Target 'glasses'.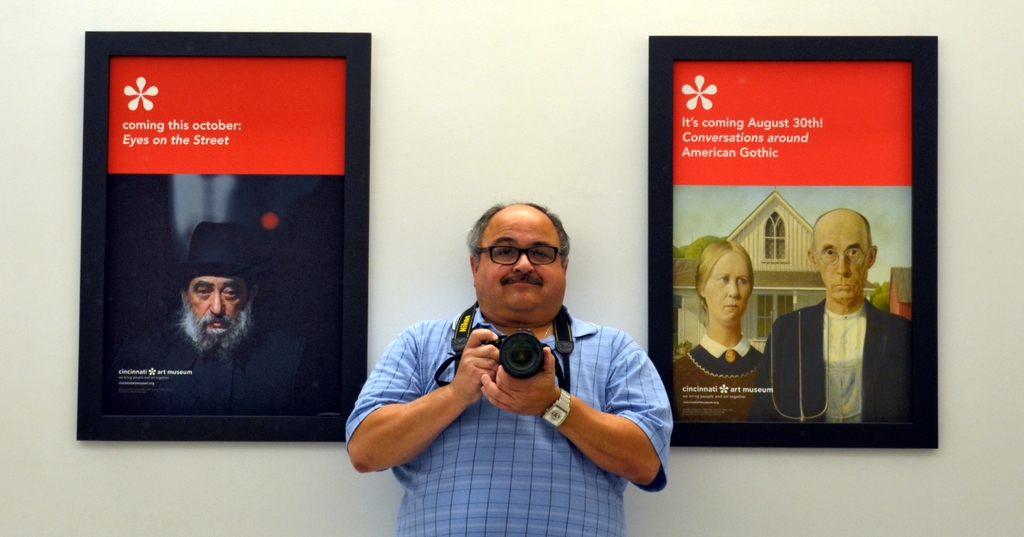
Target region: bbox=(476, 245, 559, 271).
